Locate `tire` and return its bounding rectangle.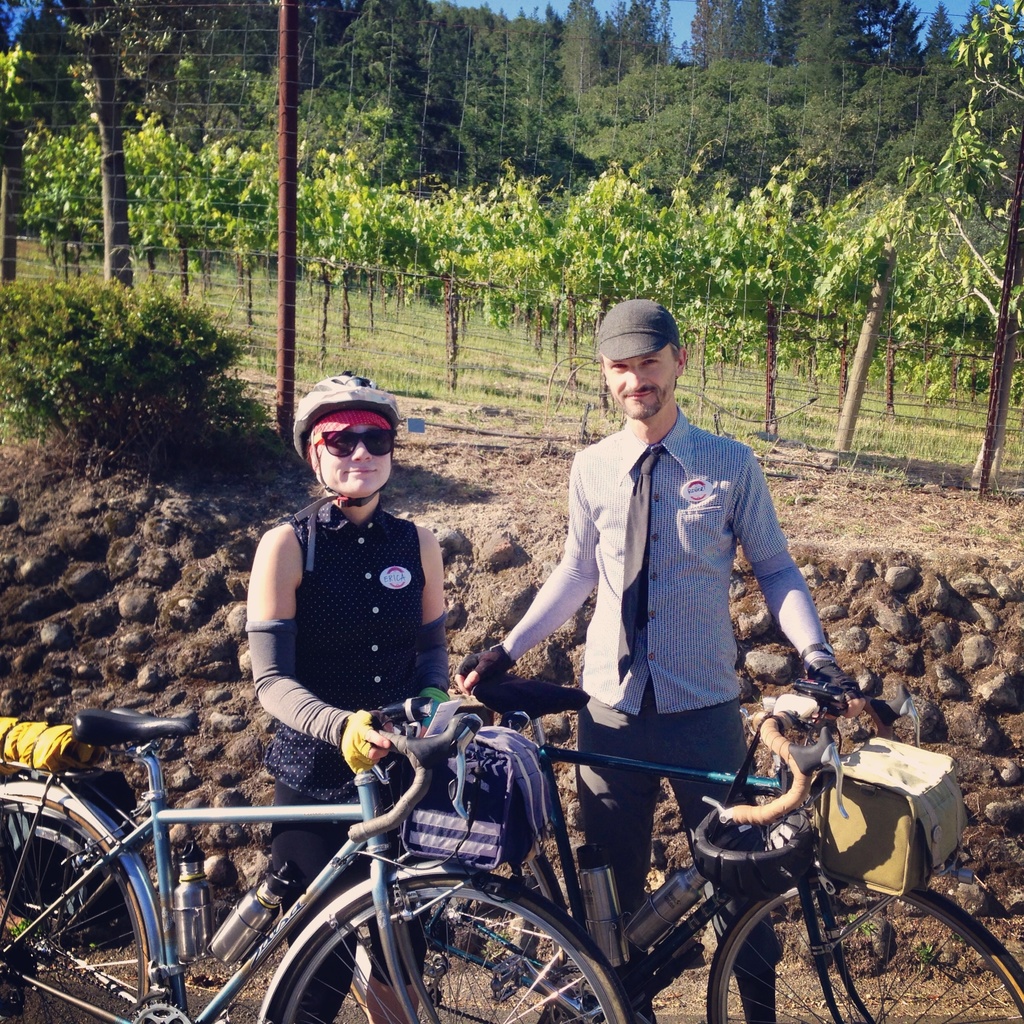
269/841/584/1007.
